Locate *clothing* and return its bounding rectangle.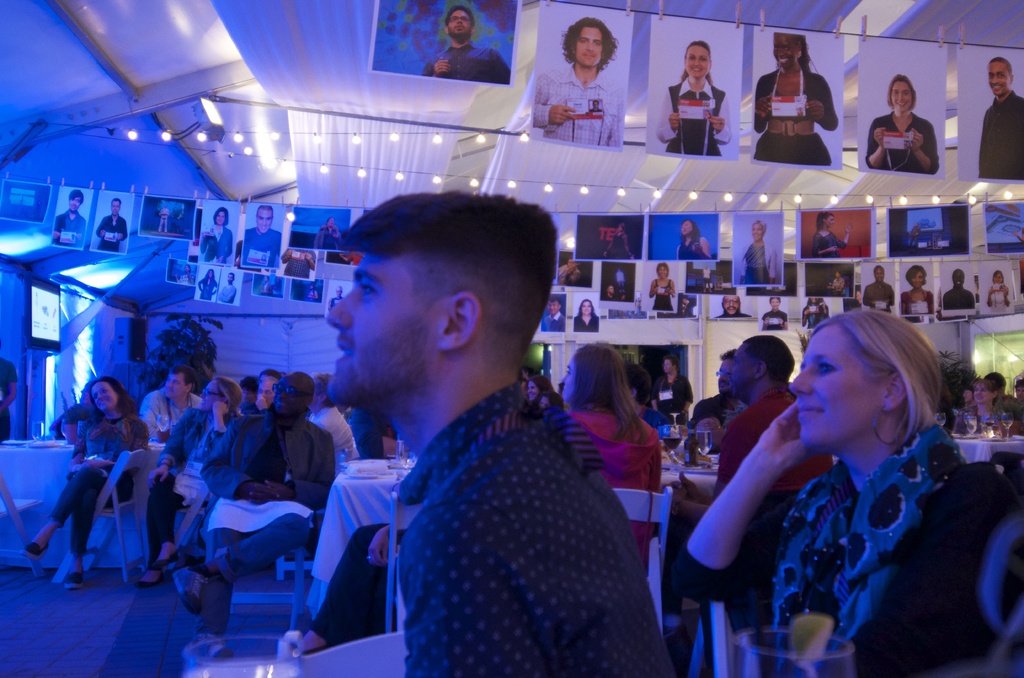
x1=145 y1=214 x2=186 y2=239.
